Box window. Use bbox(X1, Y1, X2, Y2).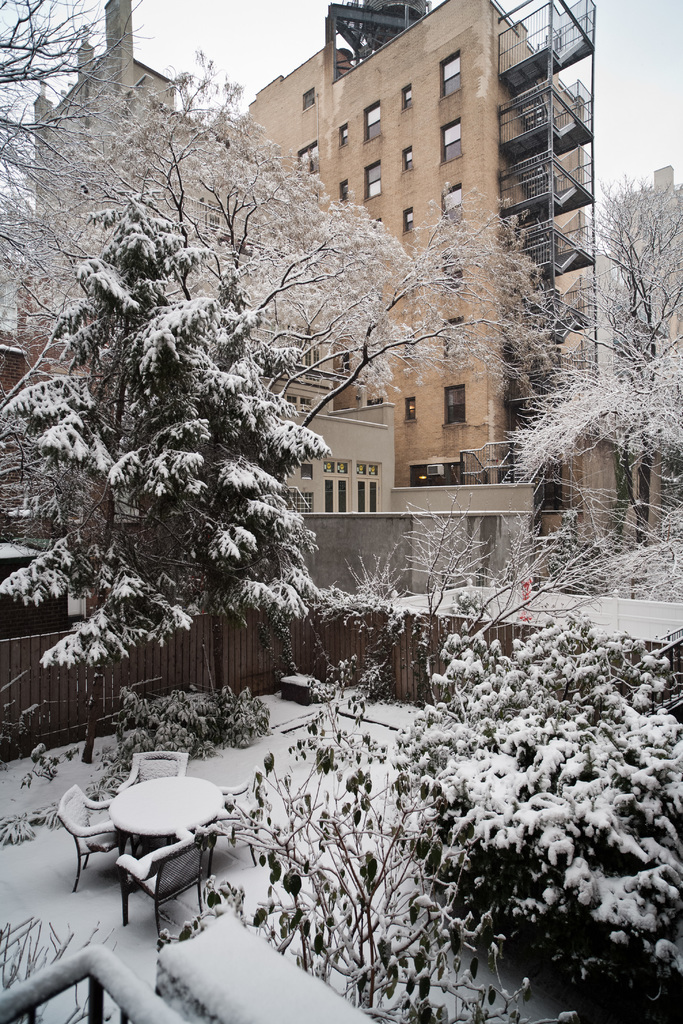
bbox(355, 462, 379, 515).
